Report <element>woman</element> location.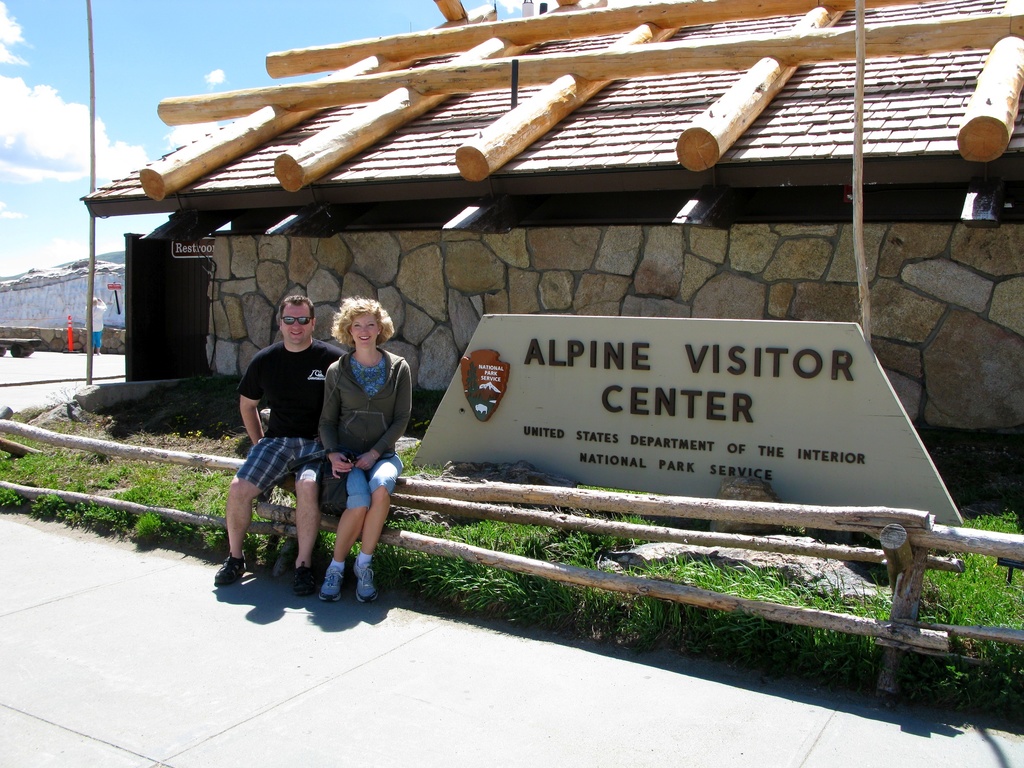
Report: 271 289 410 609.
